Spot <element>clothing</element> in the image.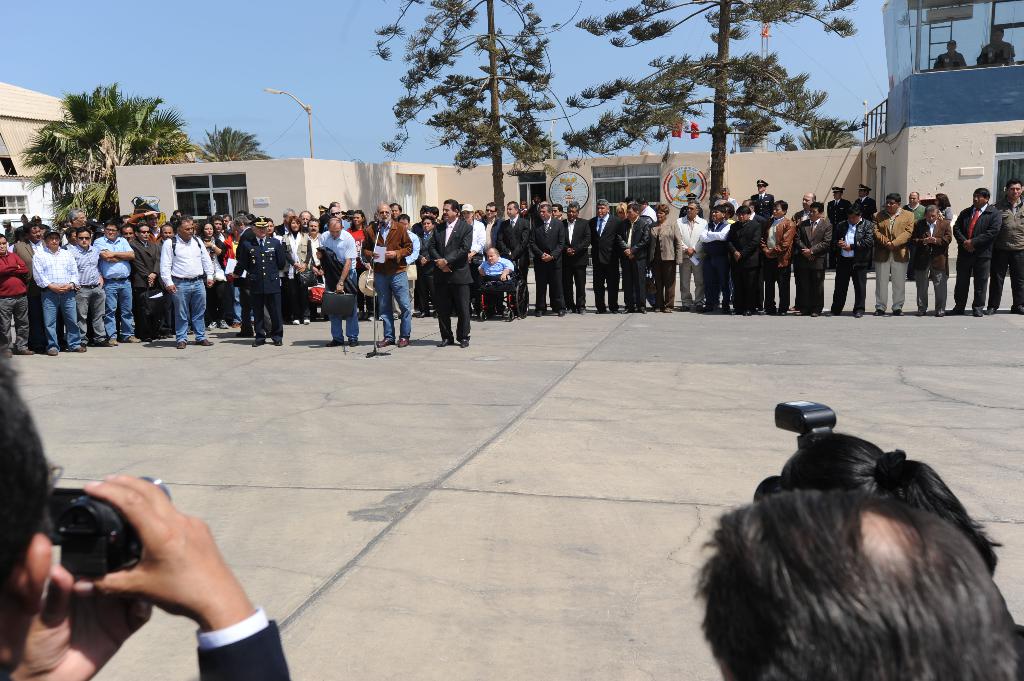
<element>clothing</element> found at left=934, top=52, right=966, bottom=70.
